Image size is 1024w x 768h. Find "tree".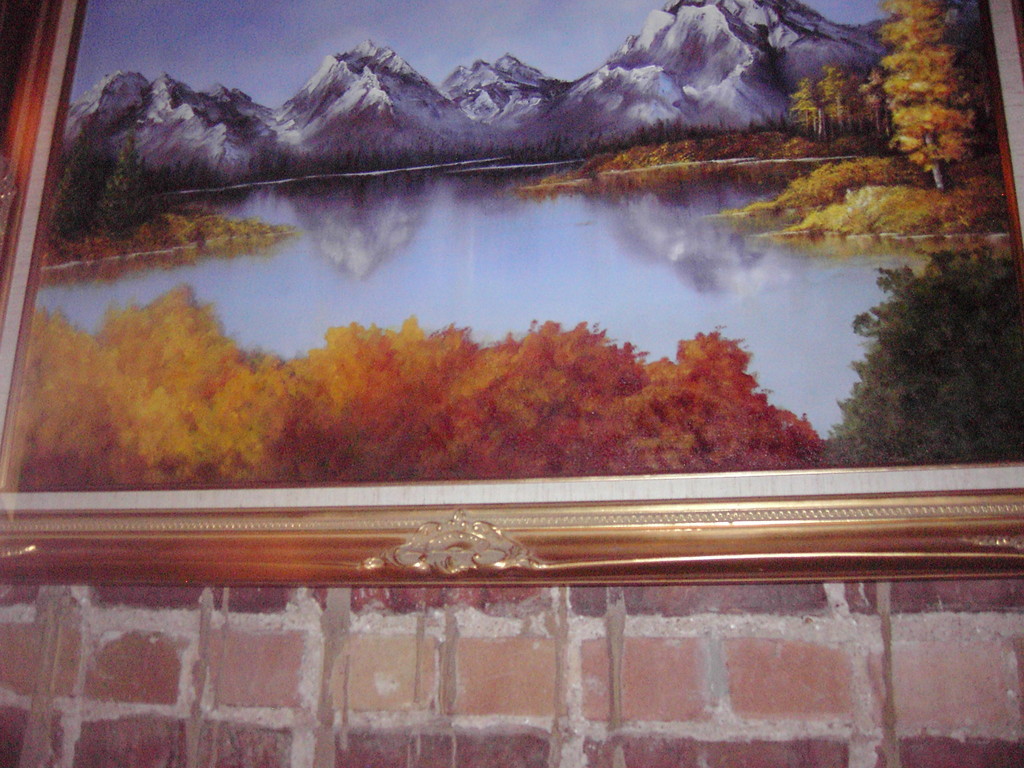
x1=29 y1=163 x2=158 y2=211.
